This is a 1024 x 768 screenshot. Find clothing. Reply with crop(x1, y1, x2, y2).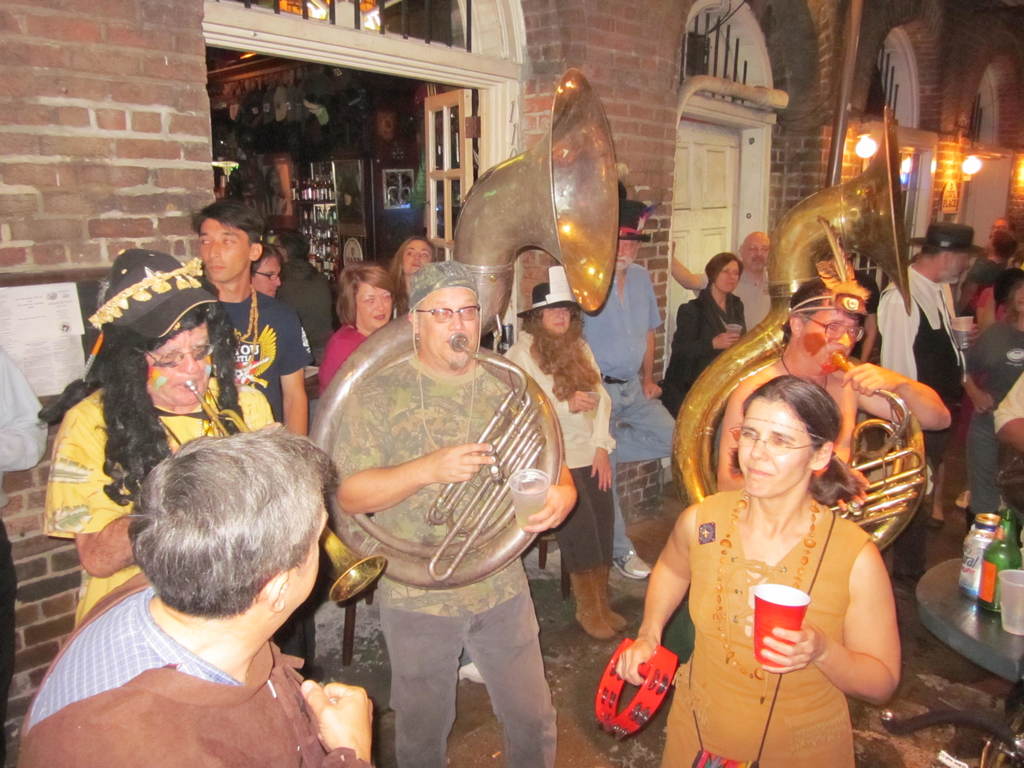
crop(964, 317, 1023, 516).
